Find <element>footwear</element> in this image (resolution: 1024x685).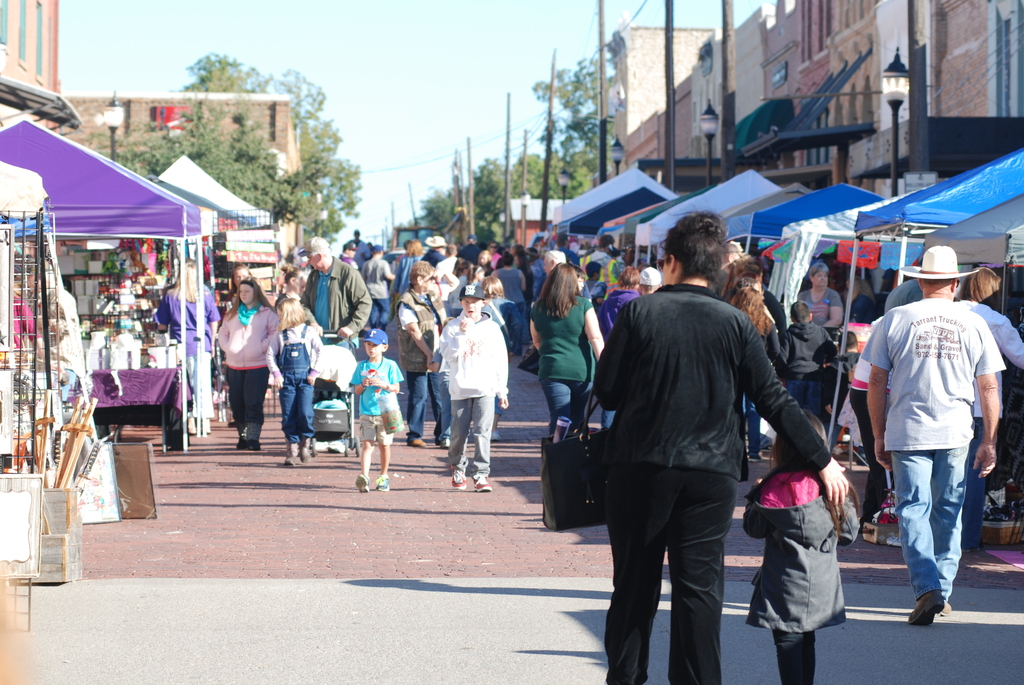
<bbox>406, 437, 425, 446</bbox>.
